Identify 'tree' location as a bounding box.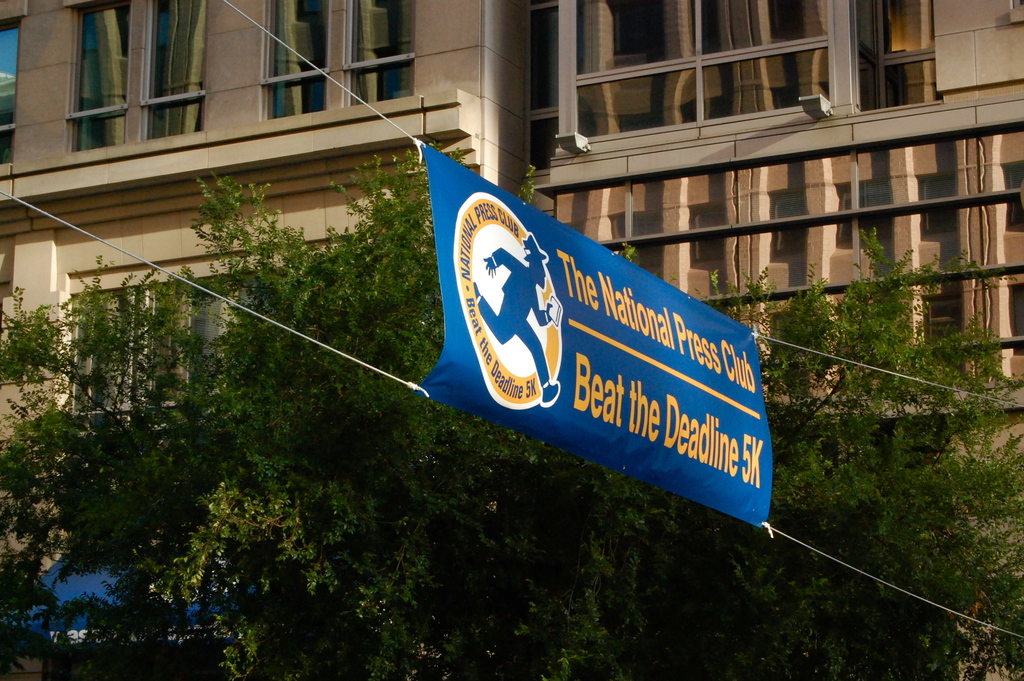
0,133,1023,680.
